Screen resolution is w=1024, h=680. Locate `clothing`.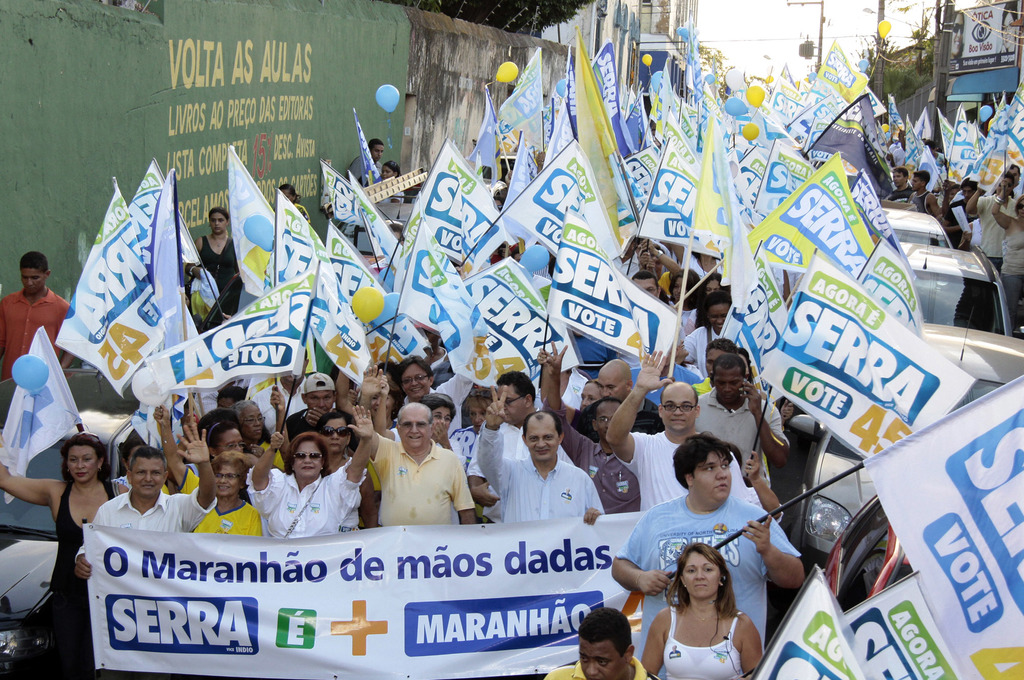
box=[547, 659, 659, 679].
